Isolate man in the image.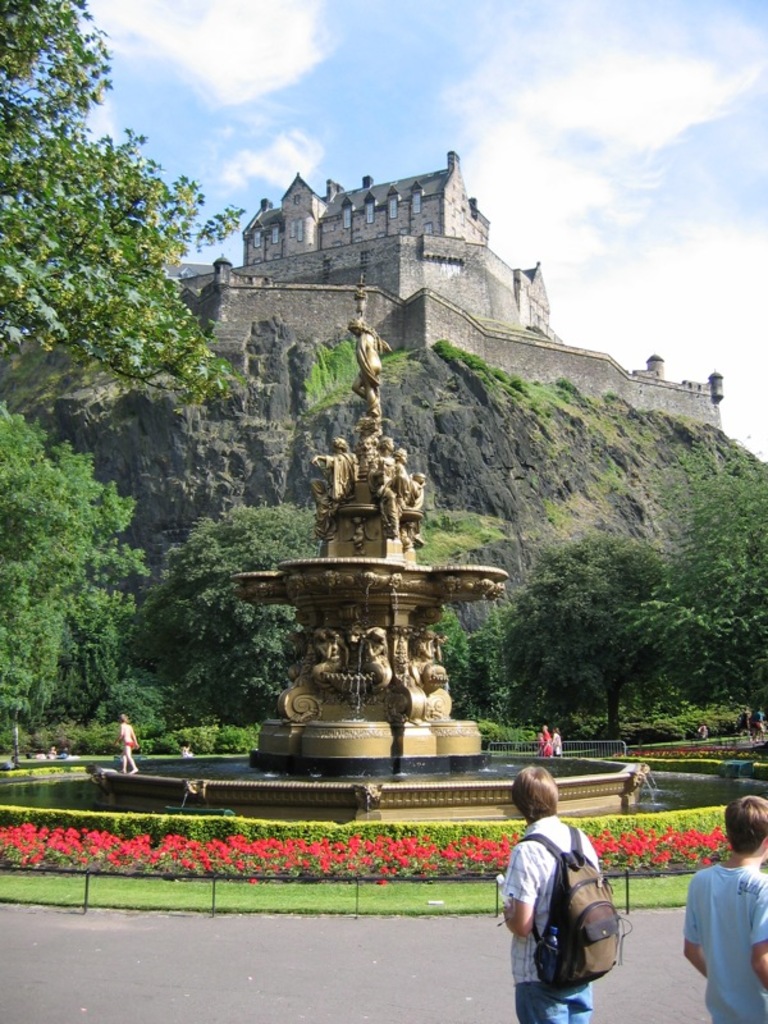
Isolated region: select_region(666, 796, 767, 1023).
